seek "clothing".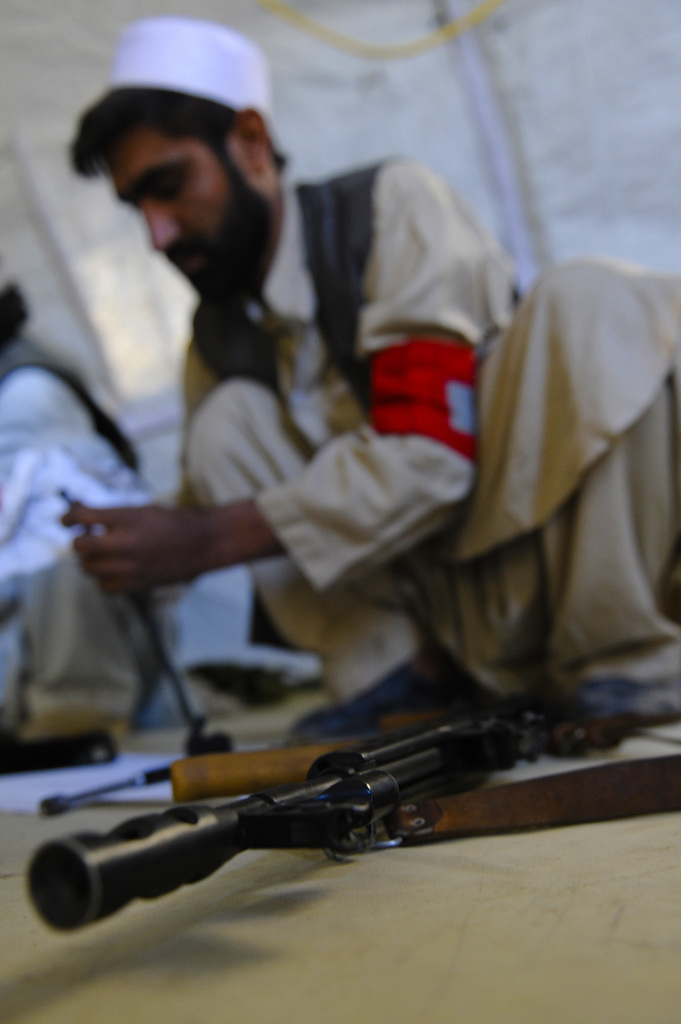
select_region(173, 152, 680, 700).
